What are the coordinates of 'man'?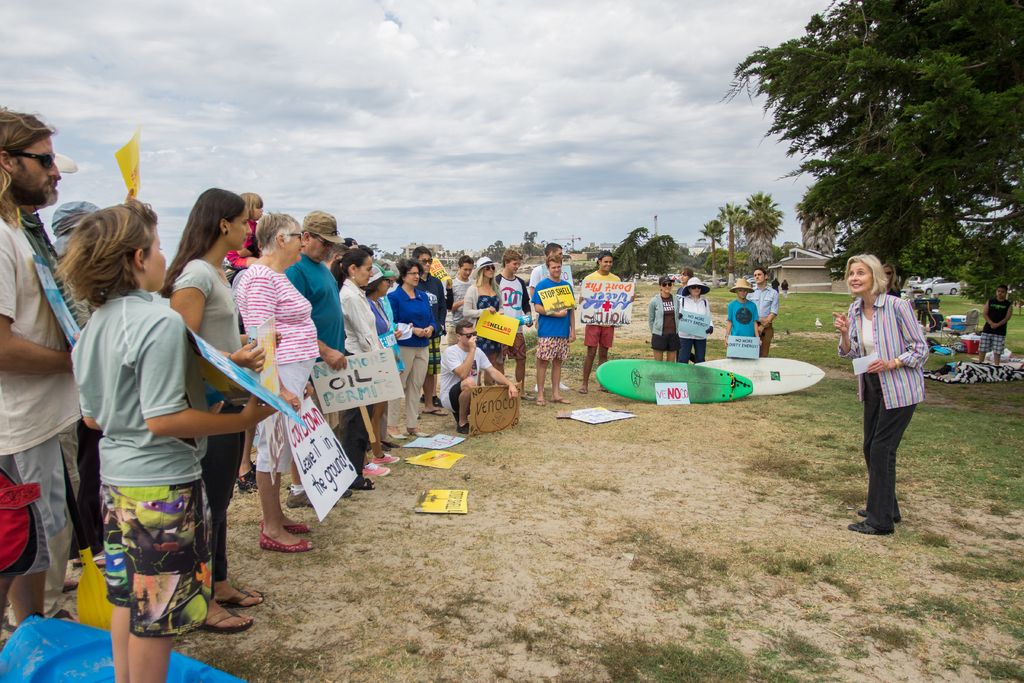
[528, 242, 575, 295].
